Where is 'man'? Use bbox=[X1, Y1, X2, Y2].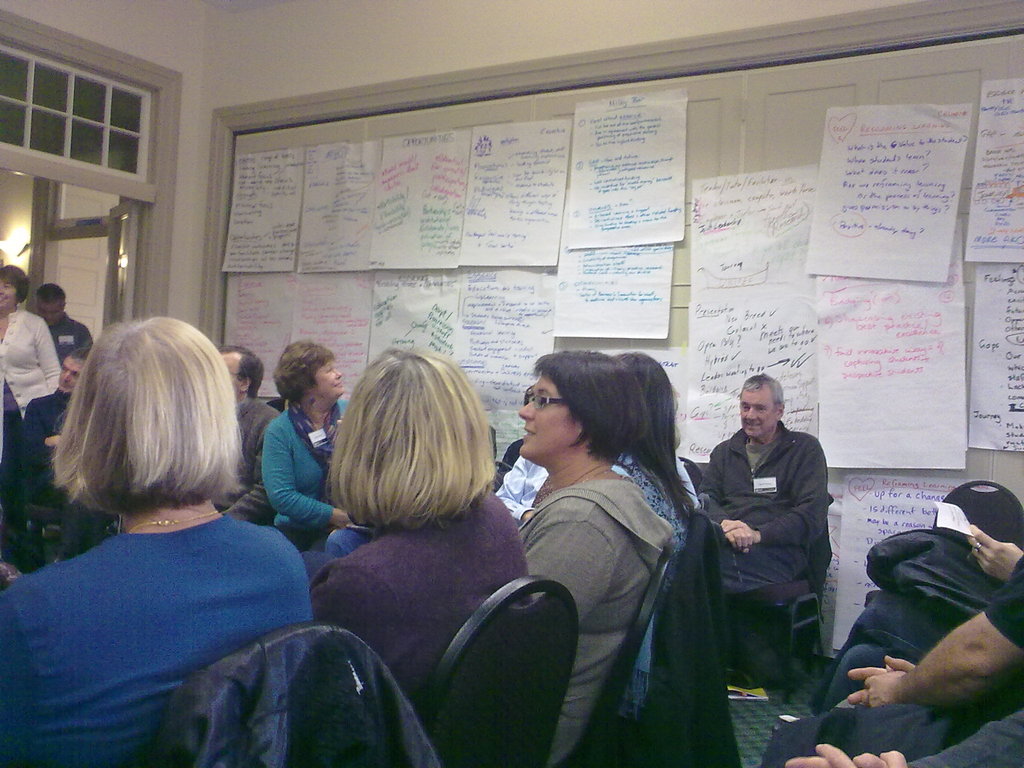
bbox=[20, 349, 91, 563].
